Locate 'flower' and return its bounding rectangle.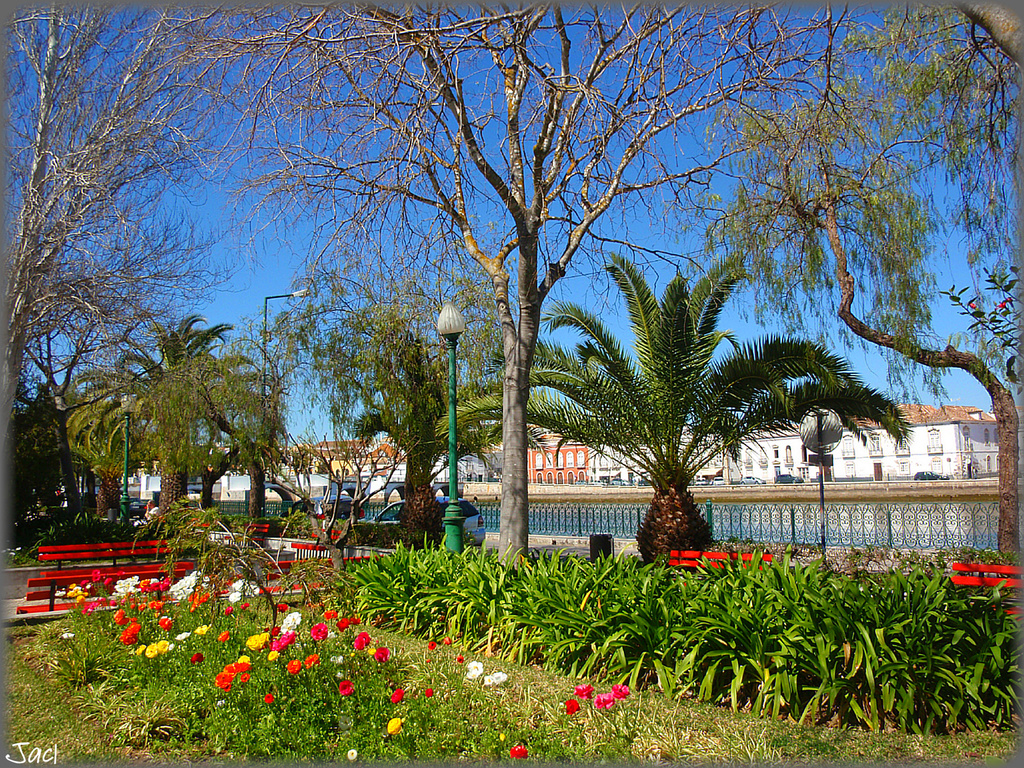
BBox(335, 674, 350, 701).
